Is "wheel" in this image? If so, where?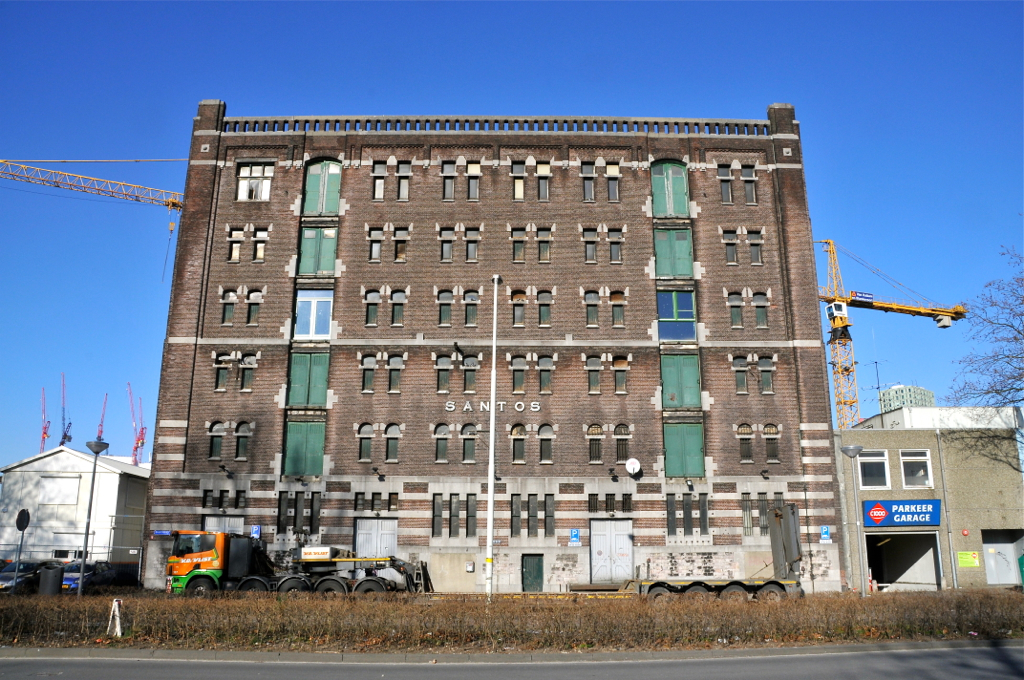
Yes, at locate(187, 565, 217, 600).
